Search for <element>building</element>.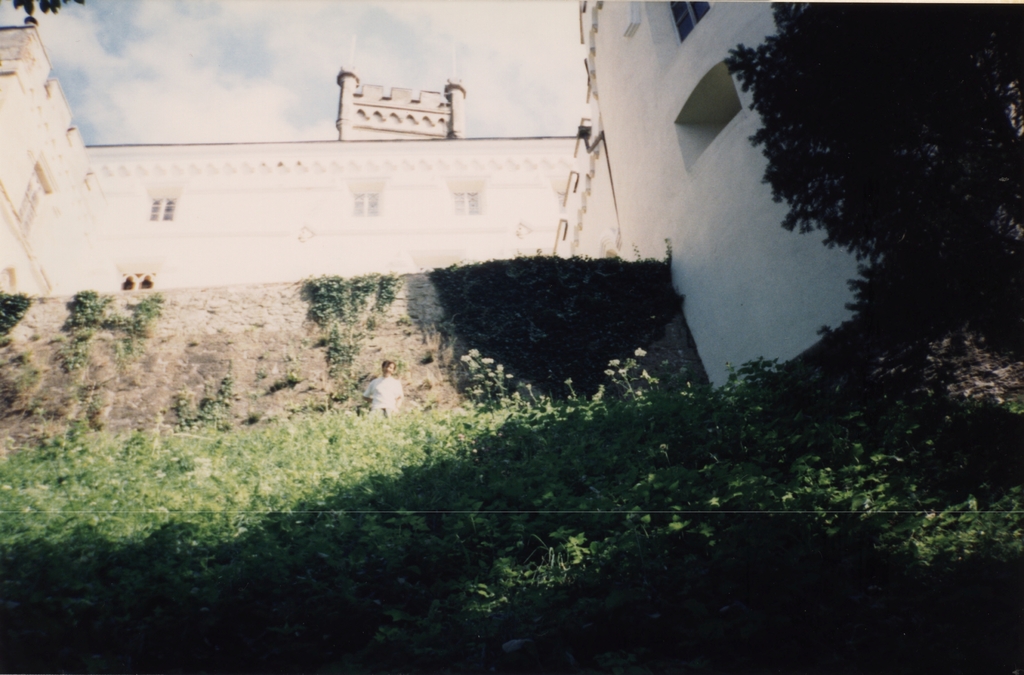
Found at (left=0, top=0, right=881, bottom=387).
